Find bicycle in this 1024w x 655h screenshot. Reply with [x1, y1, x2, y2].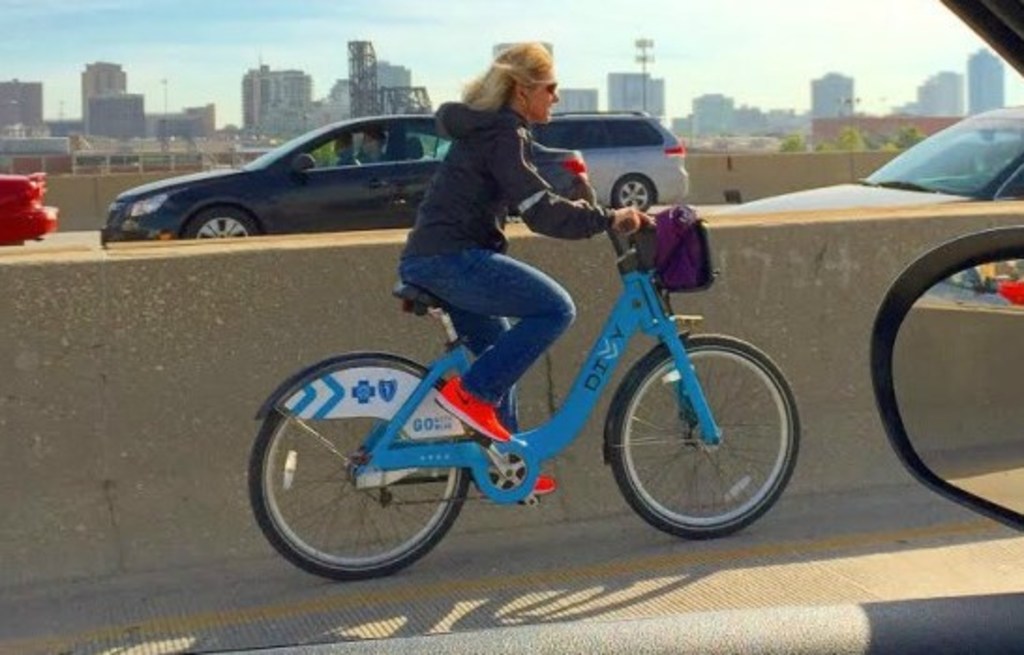
[246, 220, 801, 582].
